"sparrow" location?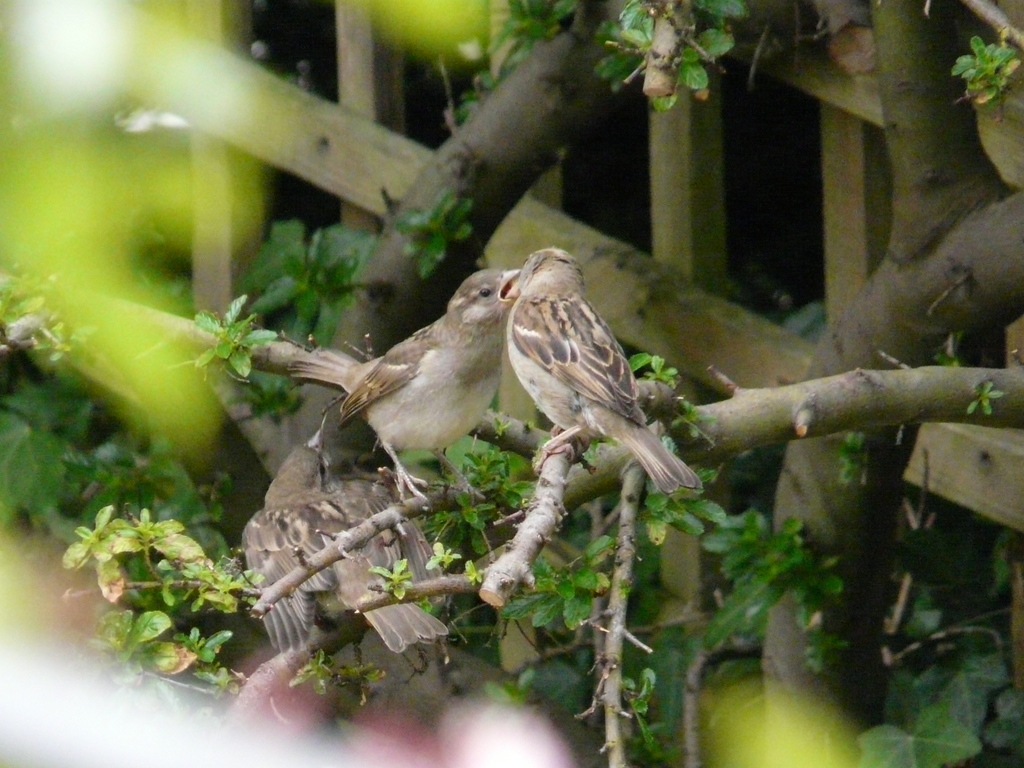
Rect(287, 266, 519, 500)
